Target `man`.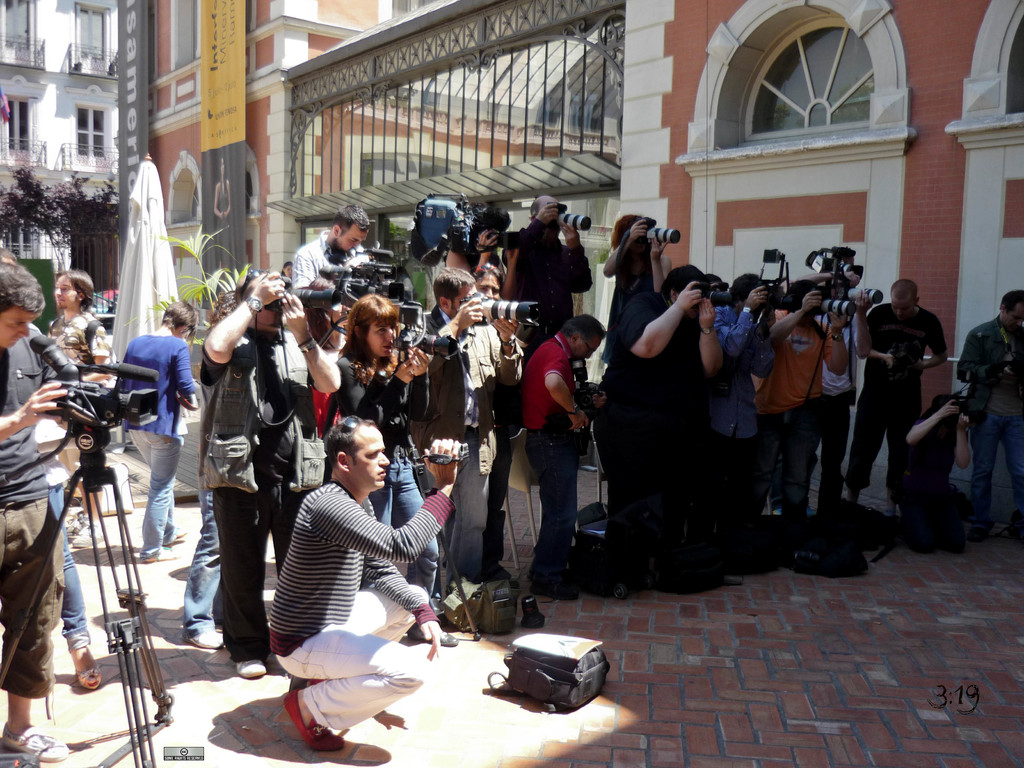
Target region: box=[289, 202, 369, 336].
